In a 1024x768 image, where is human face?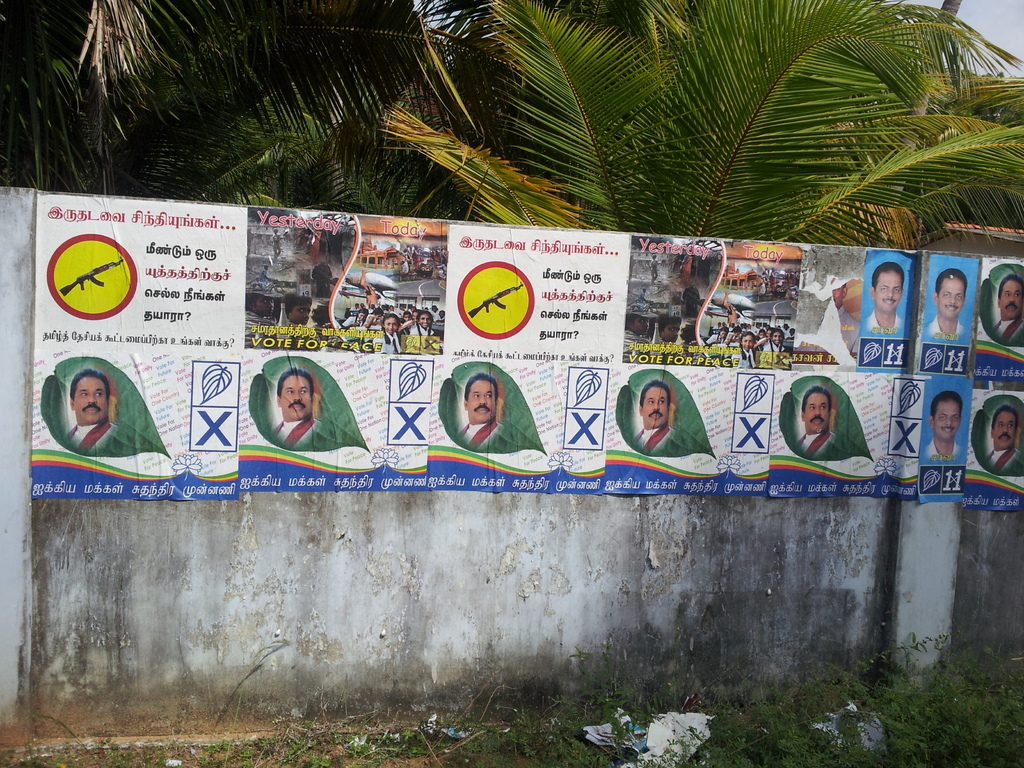
934 397 959 433.
